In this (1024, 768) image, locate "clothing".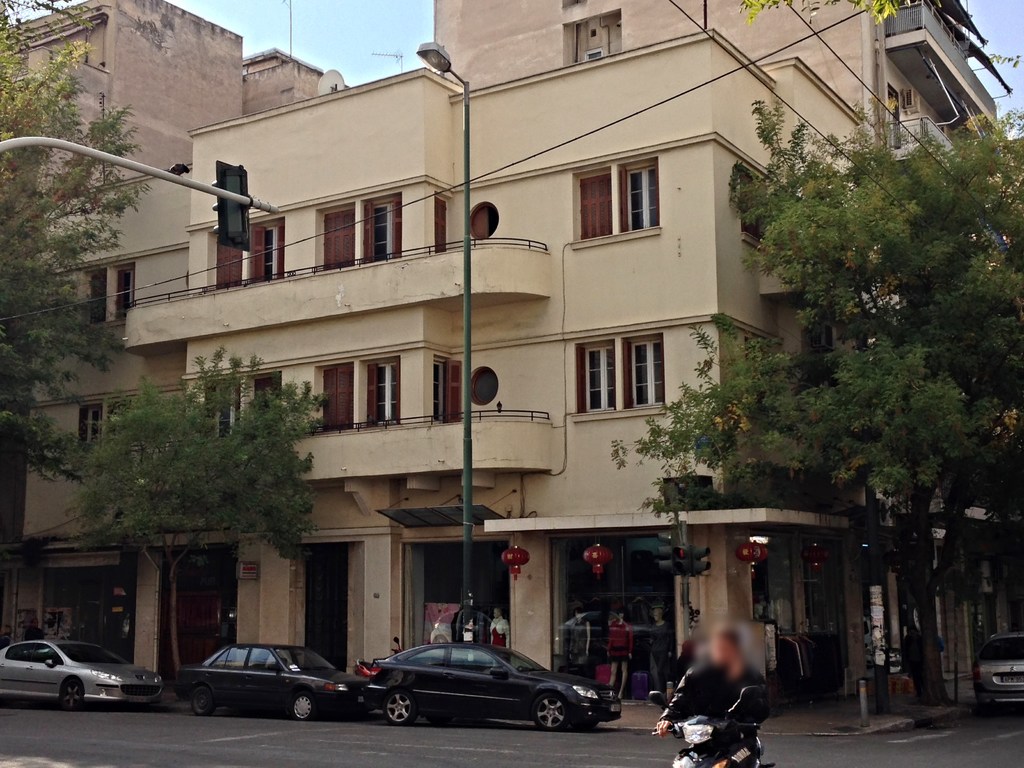
Bounding box: locate(605, 607, 632, 662).
